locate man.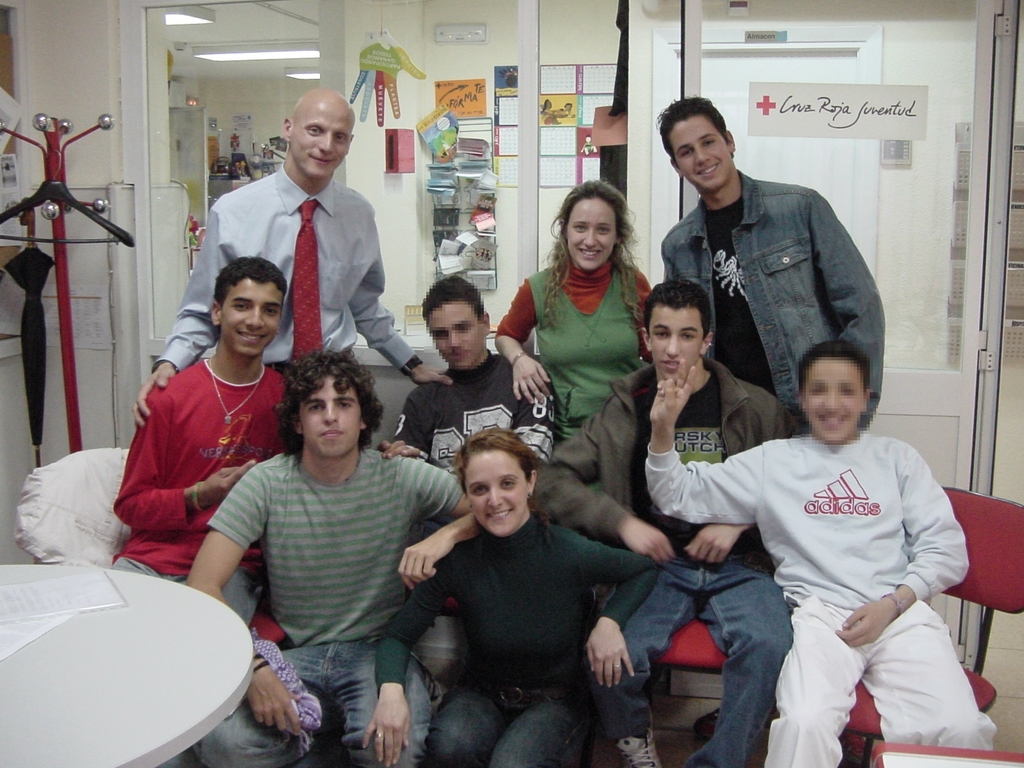
Bounding box: 113, 259, 307, 625.
